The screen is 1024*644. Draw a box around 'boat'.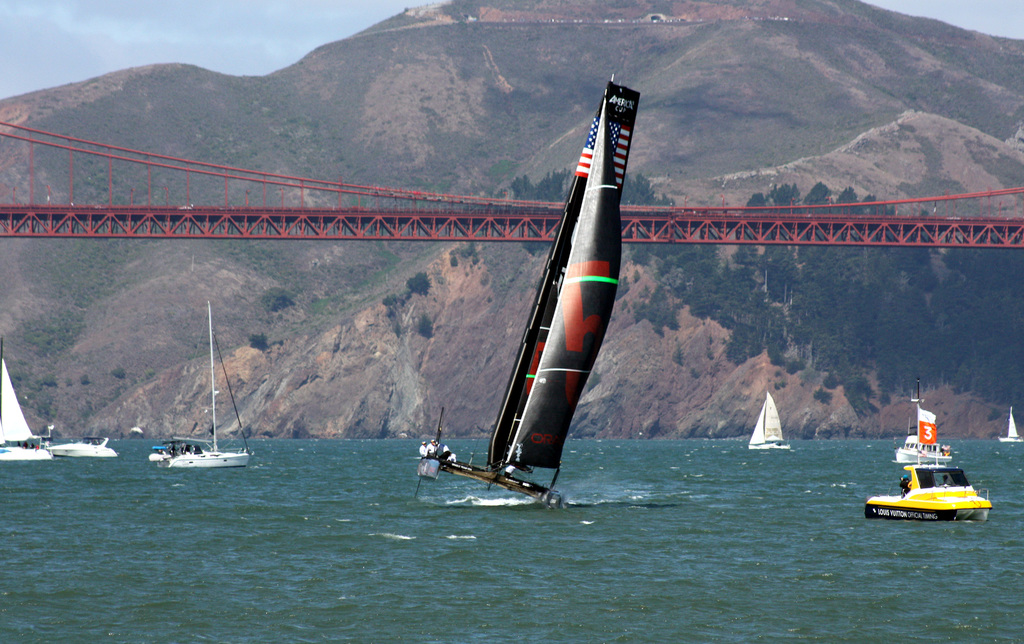
BBox(0, 340, 50, 466).
